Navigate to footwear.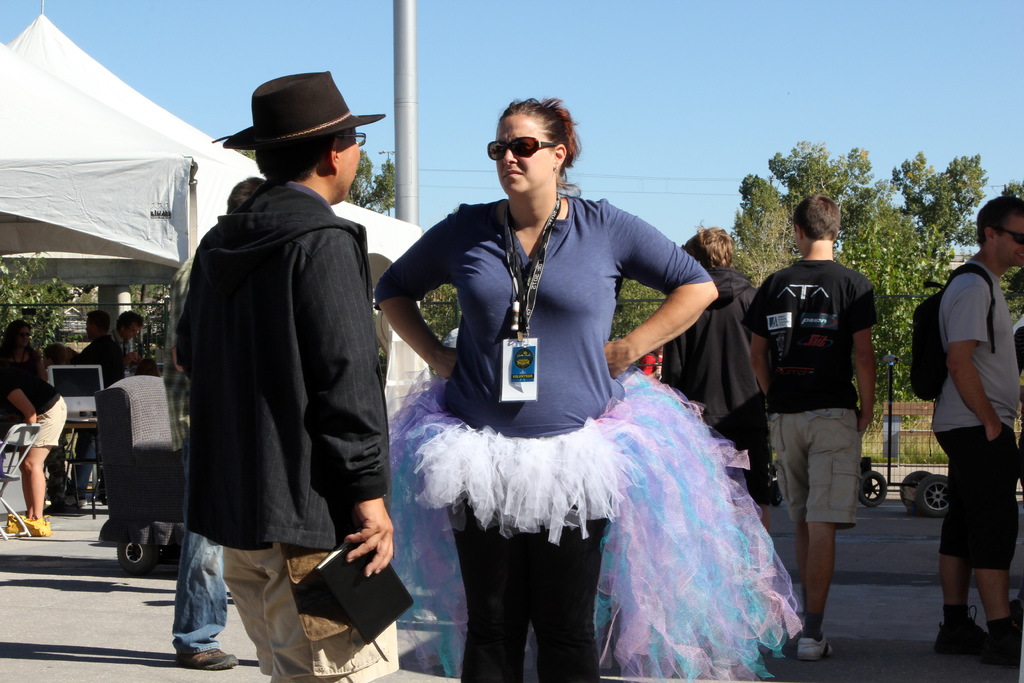
Navigation target: locate(799, 629, 836, 661).
